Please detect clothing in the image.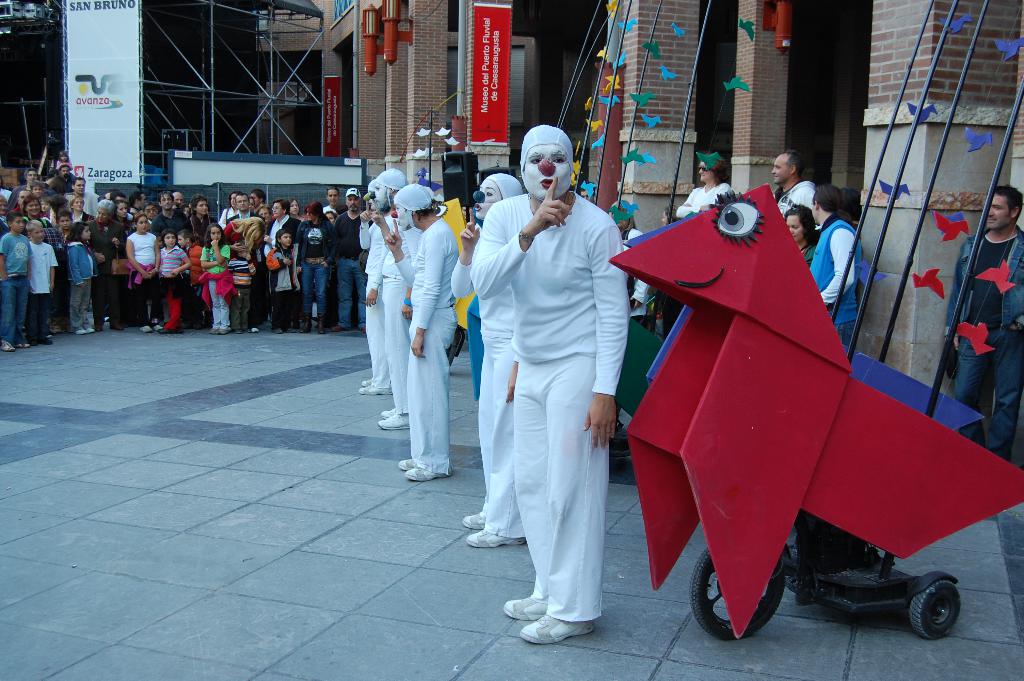
{"x1": 55, "y1": 158, "x2": 75, "y2": 168}.
